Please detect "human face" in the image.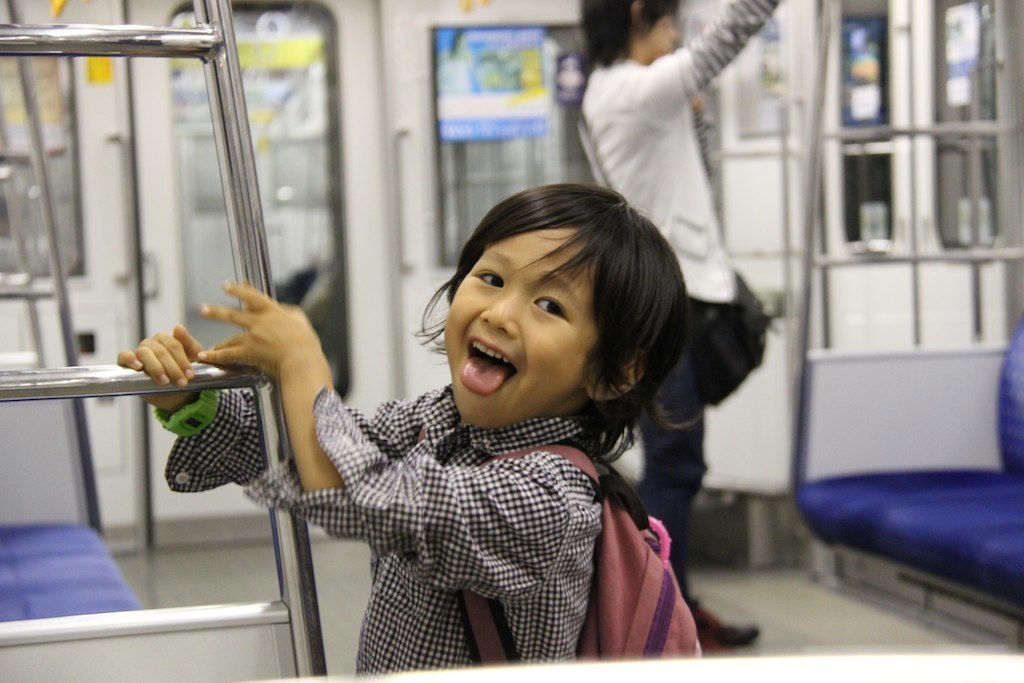
(632, 7, 680, 68).
